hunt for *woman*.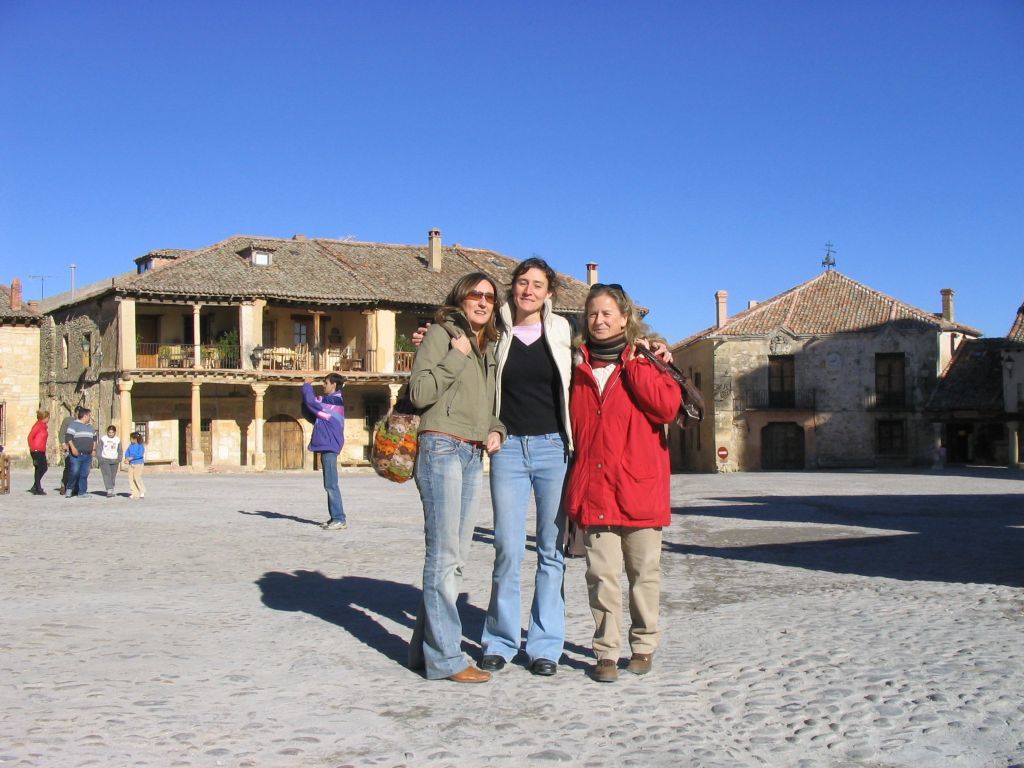
Hunted down at l=25, t=410, r=48, b=495.
